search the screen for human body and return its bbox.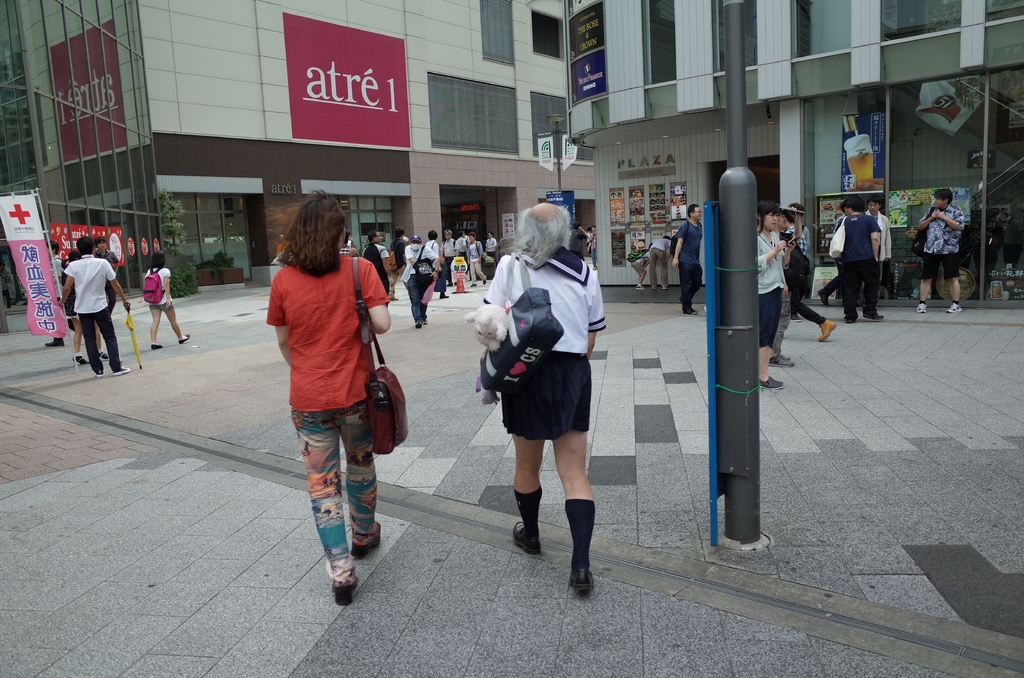
Found: (x1=917, y1=207, x2=965, y2=311).
